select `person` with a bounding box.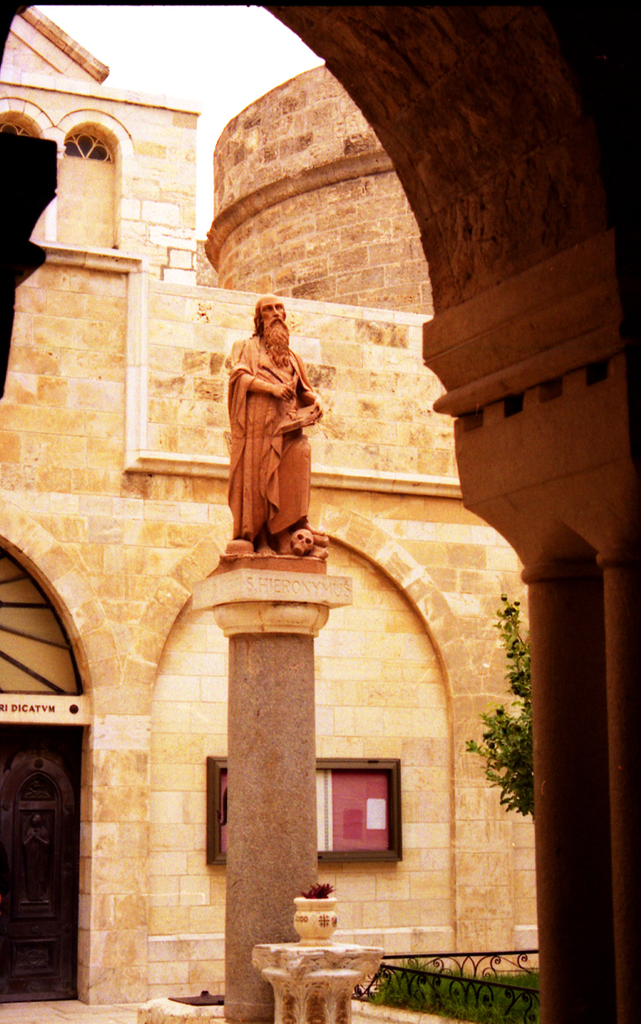
24, 815, 52, 904.
